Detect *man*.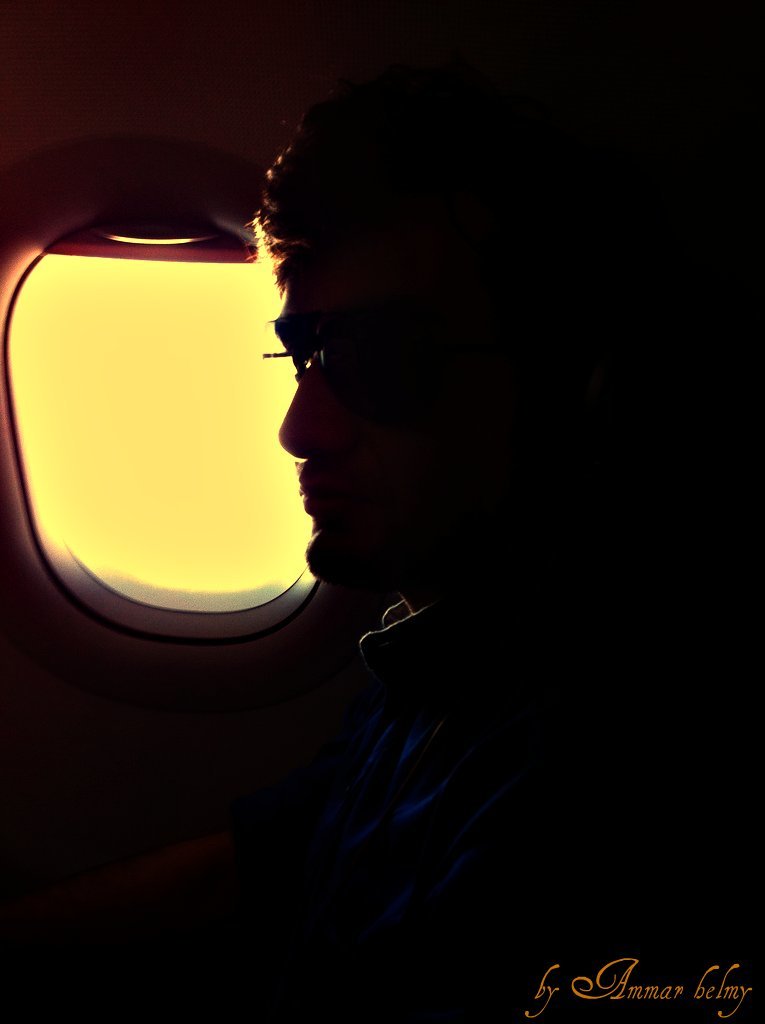
Detected at {"left": 54, "top": 84, "right": 667, "bottom": 900}.
